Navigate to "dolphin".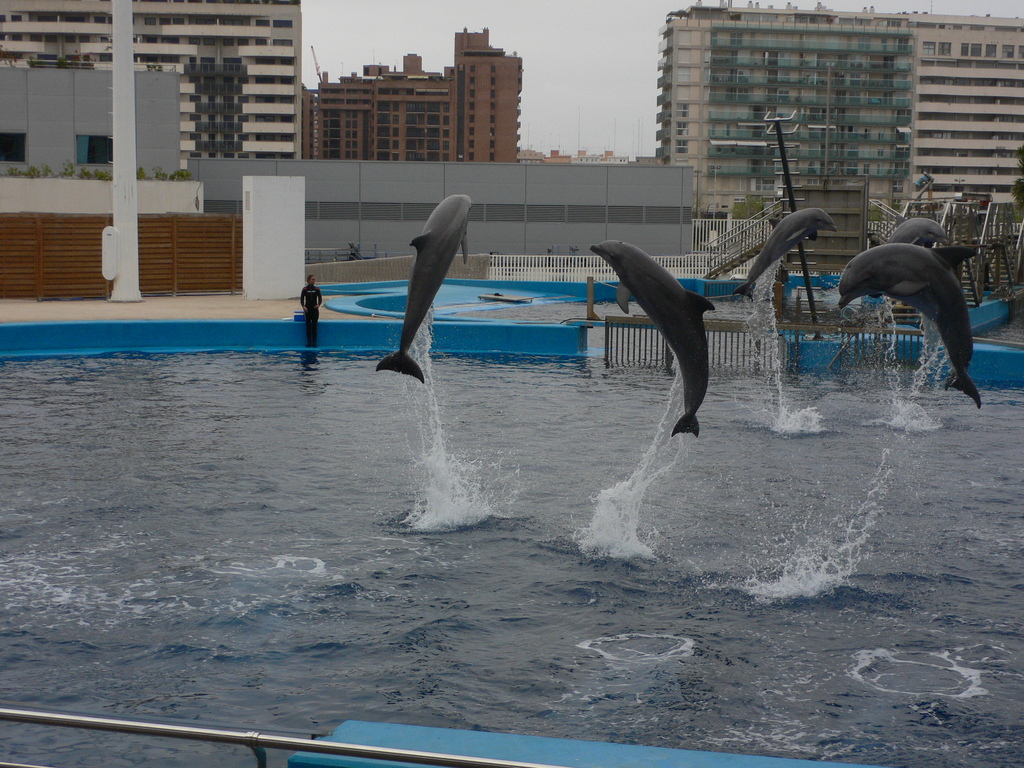
Navigation target: pyautogui.locateOnScreen(733, 209, 835, 303).
